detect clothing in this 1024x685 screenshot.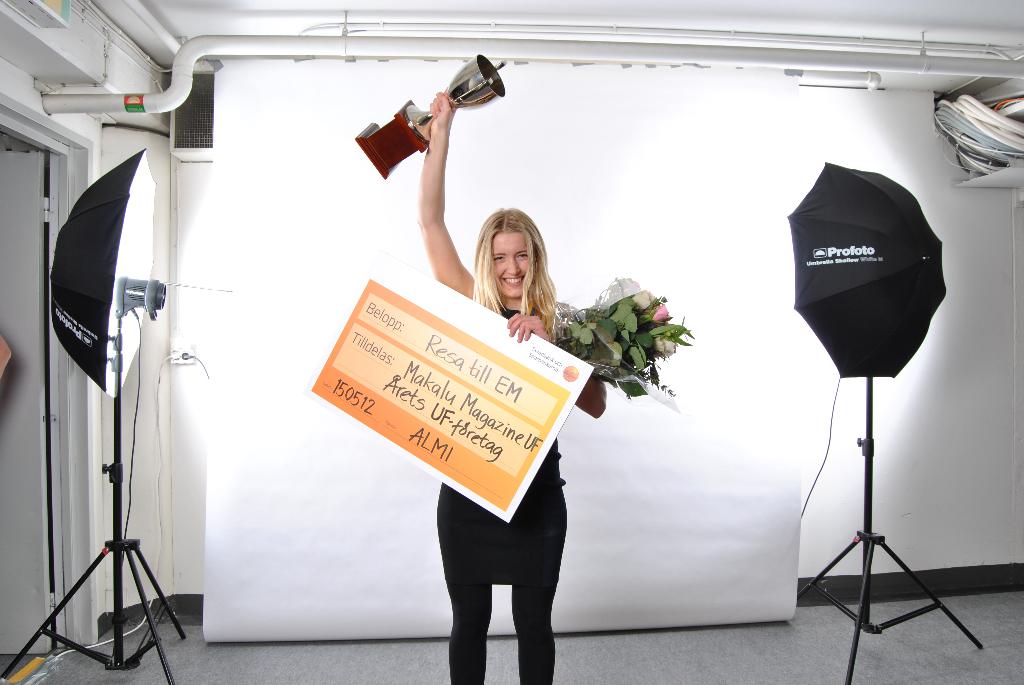
Detection: 432,290,564,678.
